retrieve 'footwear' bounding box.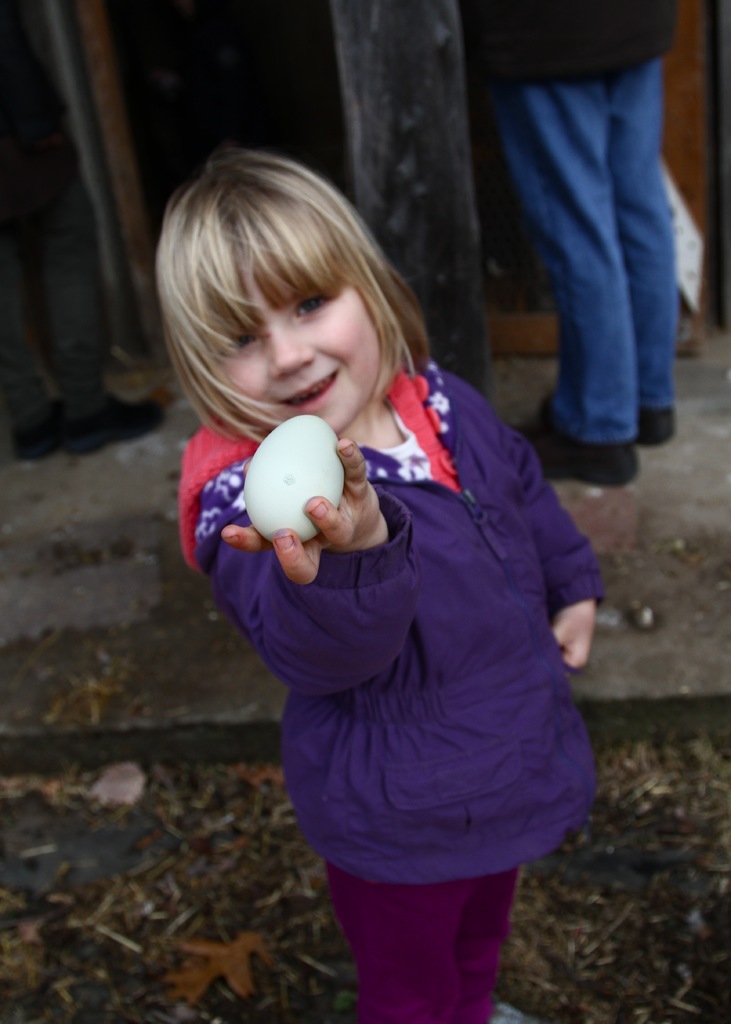
Bounding box: [466,1001,543,1023].
